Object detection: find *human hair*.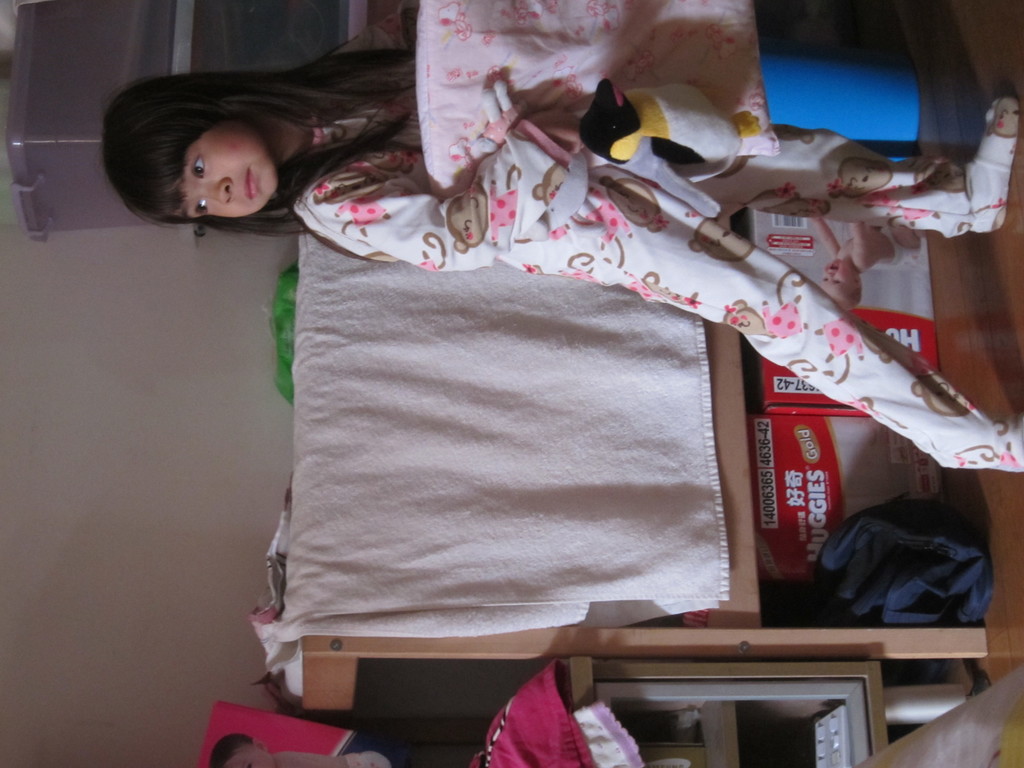
bbox(211, 732, 252, 767).
